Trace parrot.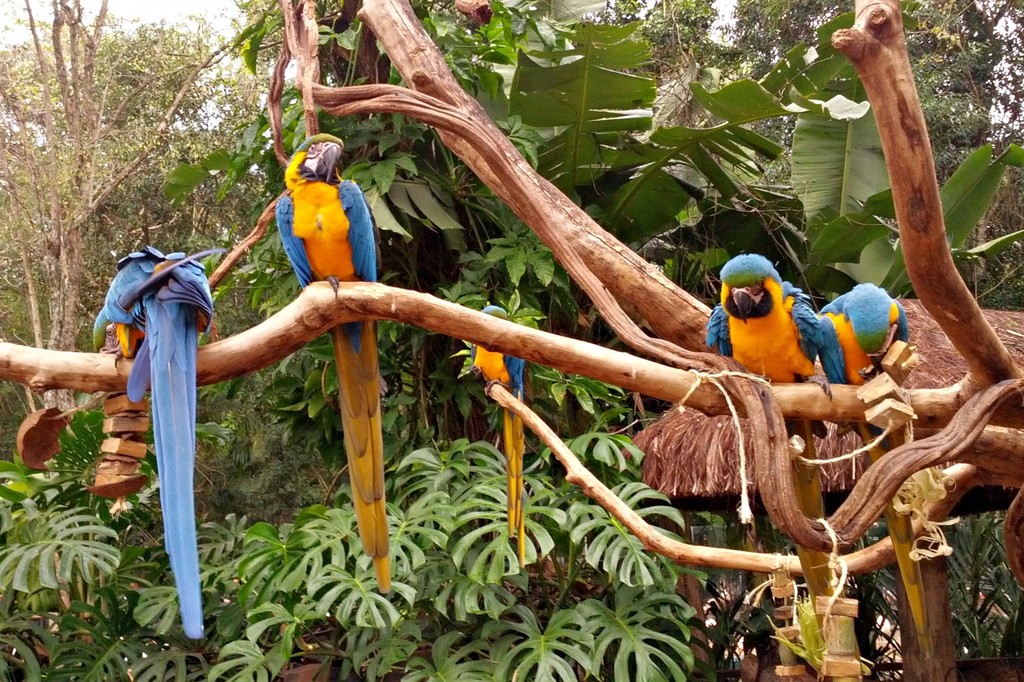
Traced to [x1=808, y1=274, x2=926, y2=654].
